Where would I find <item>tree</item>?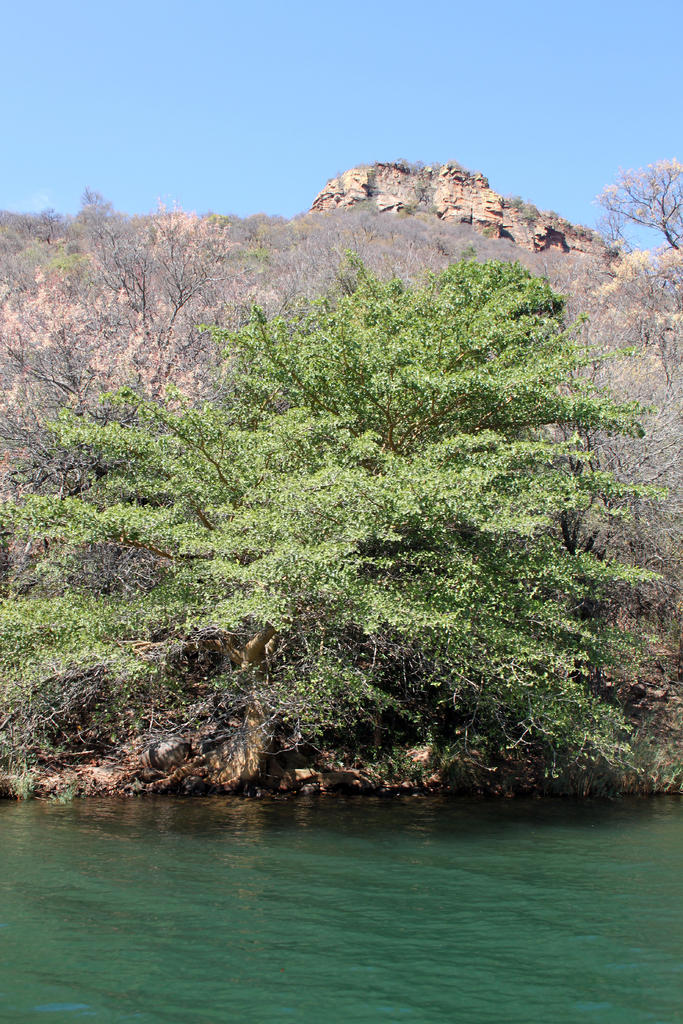
At 589, 162, 682, 253.
